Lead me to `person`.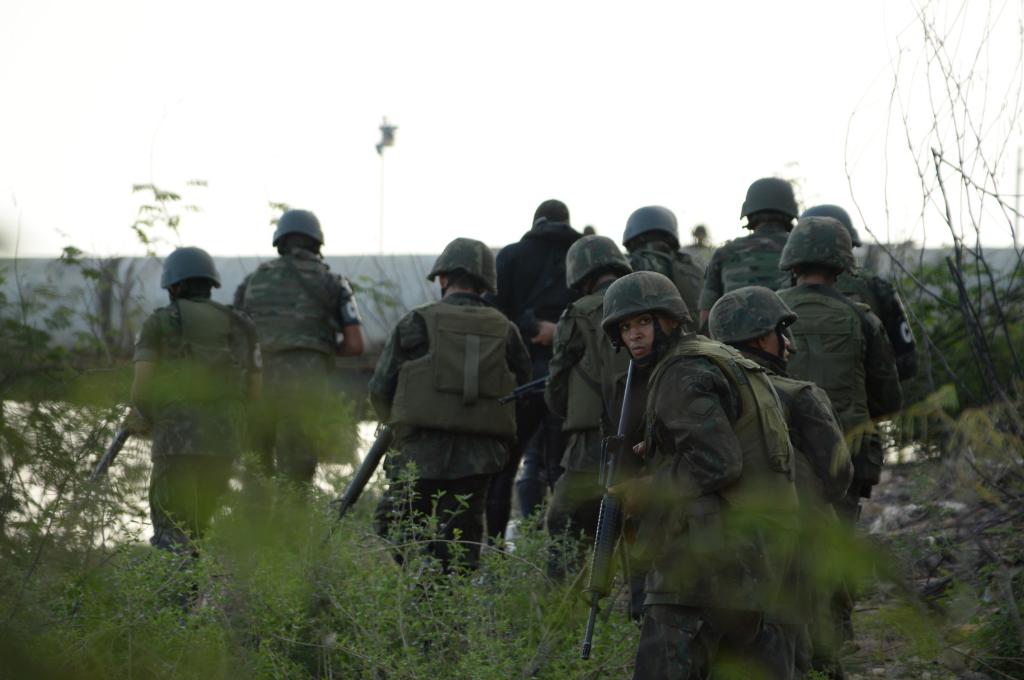
Lead to region(626, 203, 706, 312).
